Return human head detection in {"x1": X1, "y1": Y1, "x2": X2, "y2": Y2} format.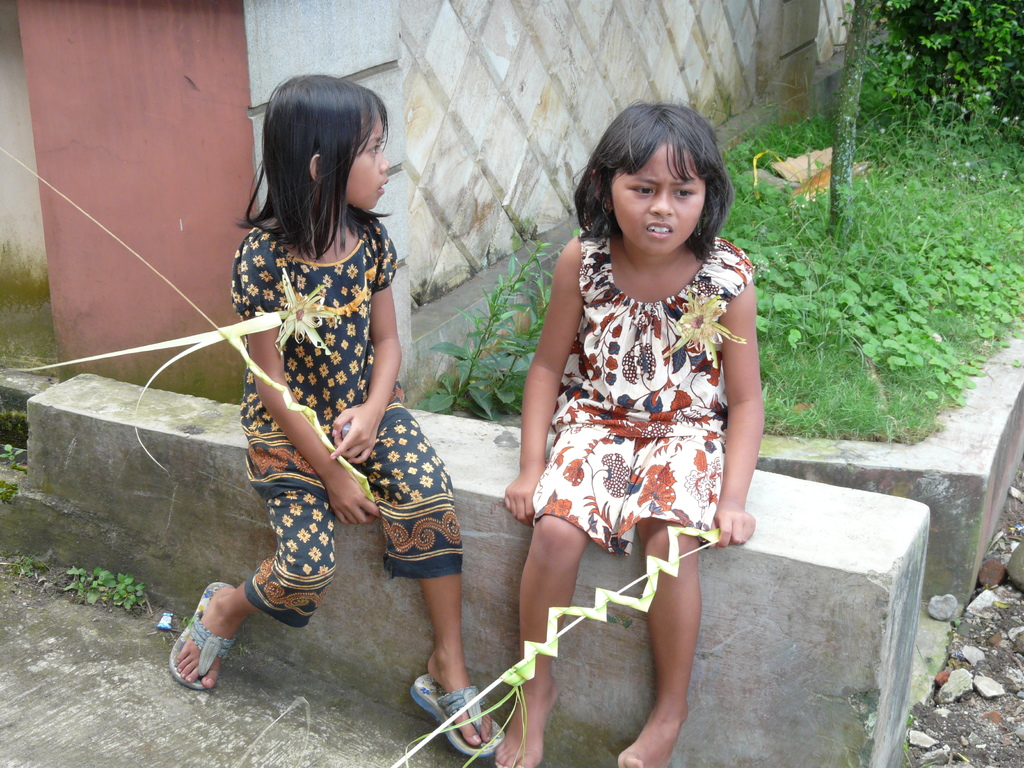
{"x1": 257, "y1": 73, "x2": 390, "y2": 212}.
